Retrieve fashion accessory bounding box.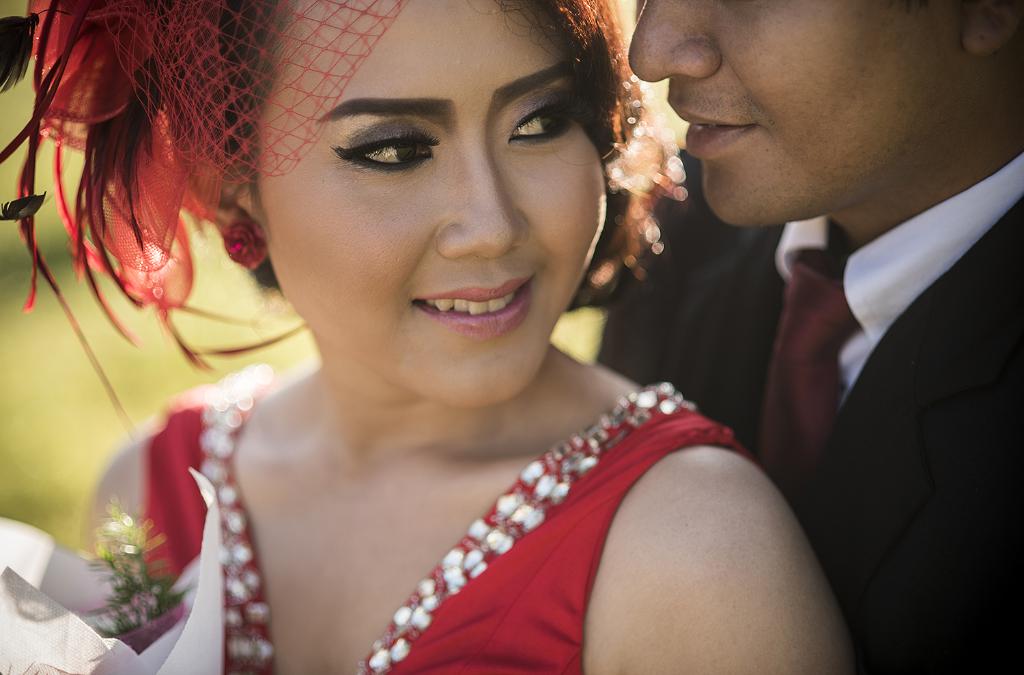
Bounding box: box=[762, 246, 864, 519].
